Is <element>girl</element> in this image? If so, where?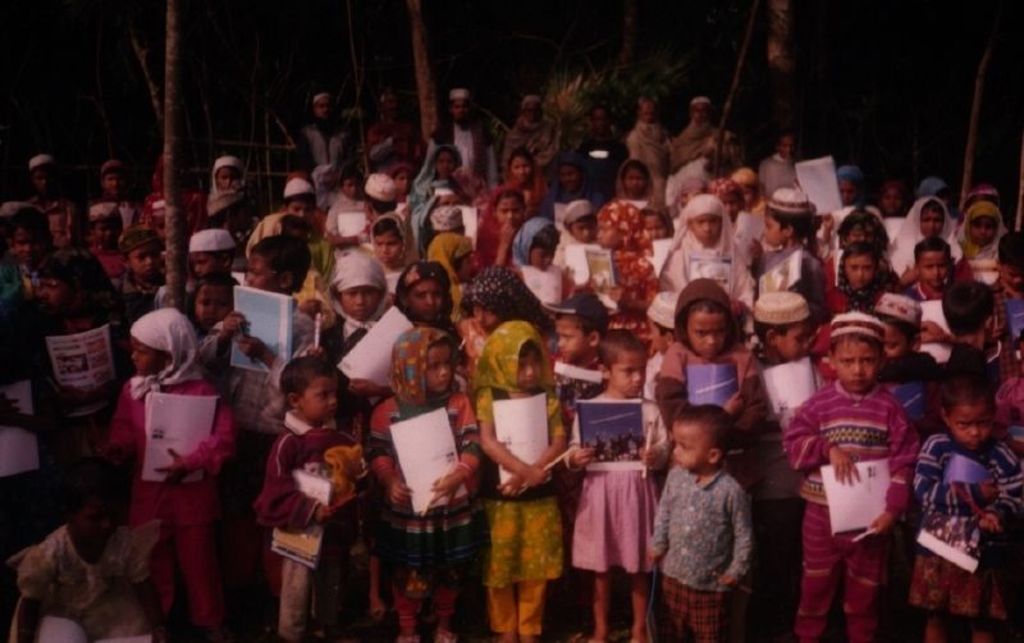
Yes, at bbox(367, 318, 480, 642).
